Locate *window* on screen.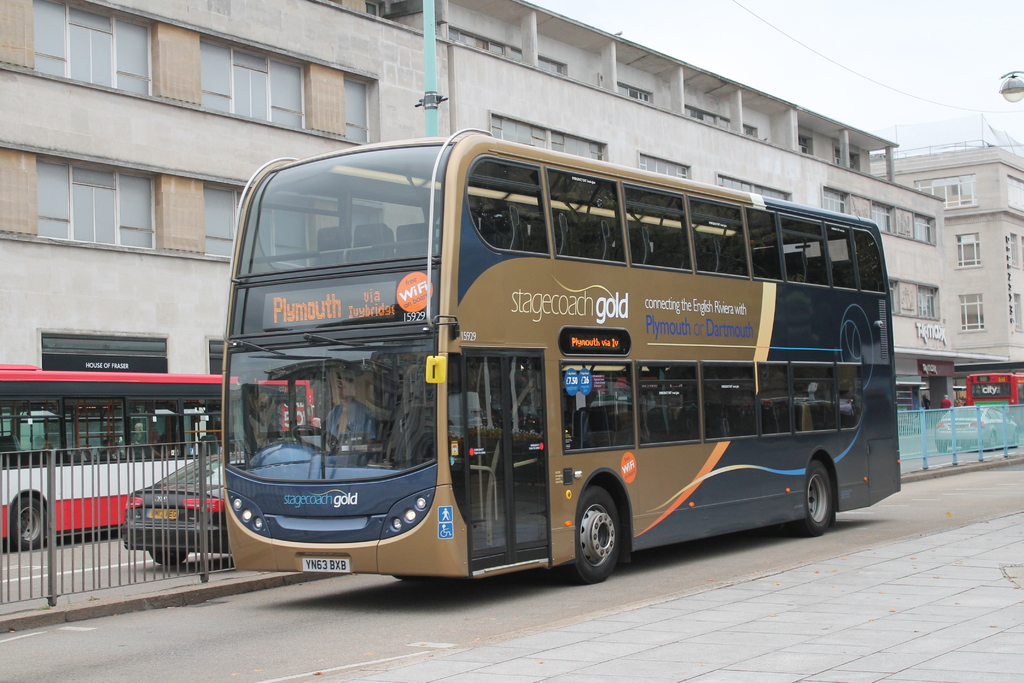
On screen at <bbox>918, 285, 936, 317</bbox>.
